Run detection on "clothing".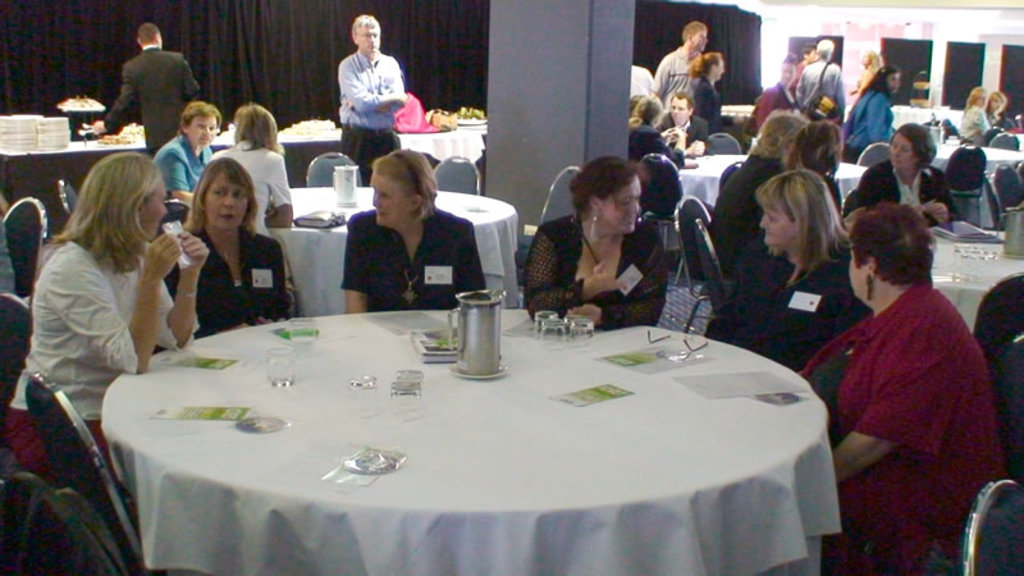
Result: left=847, top=90, right=895, bottom=164.
